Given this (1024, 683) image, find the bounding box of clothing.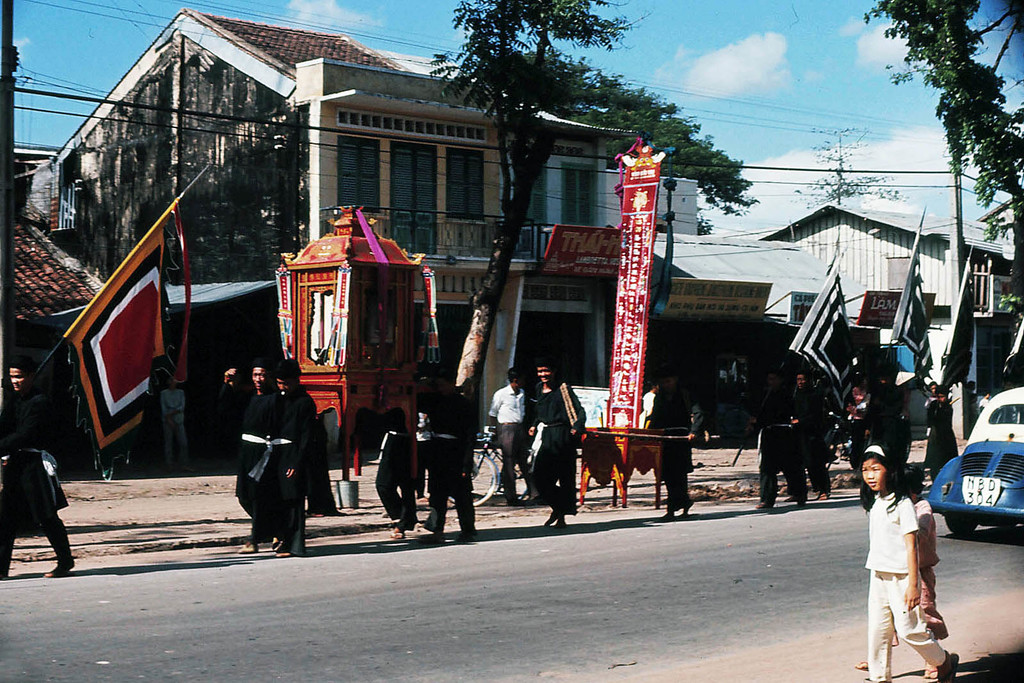
{"left": 247, "top": 382, "right": 316, "bottom": 557}.
